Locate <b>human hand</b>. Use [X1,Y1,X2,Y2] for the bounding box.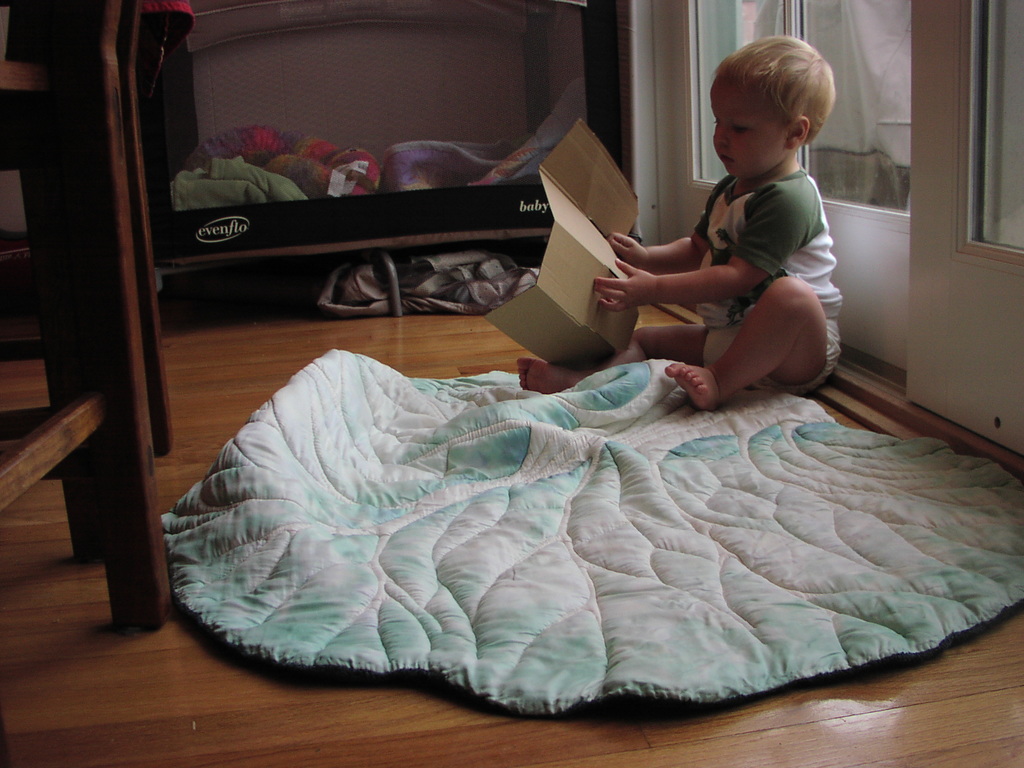
[608,232,652,270].
